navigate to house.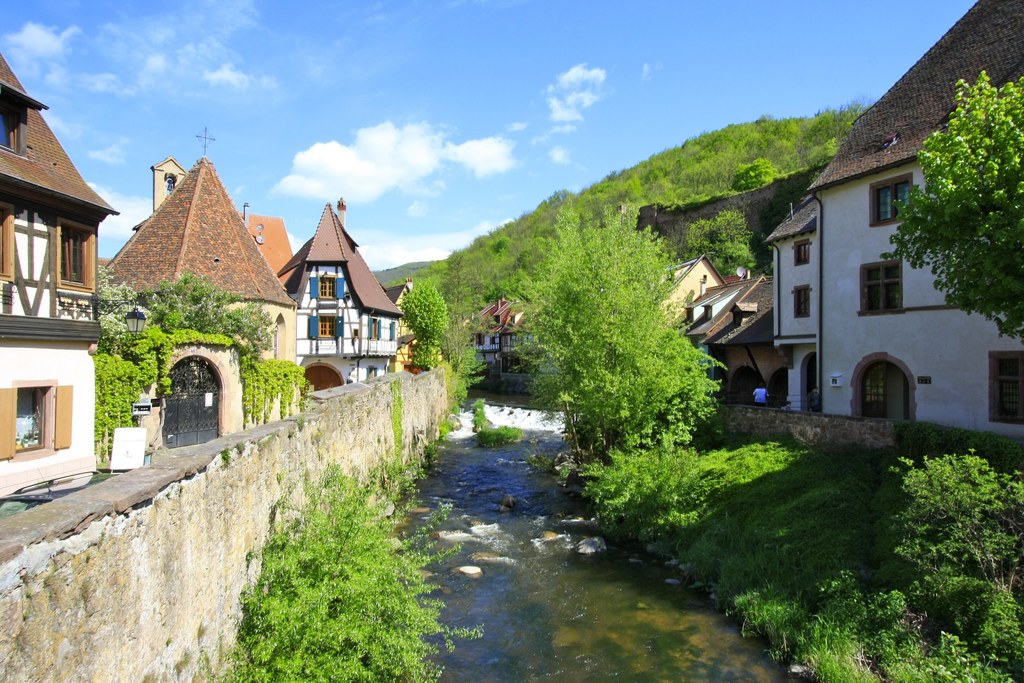
Navigation target: {"x1": 682, "y1": 269, "x2": 804, "y2": 413}.
